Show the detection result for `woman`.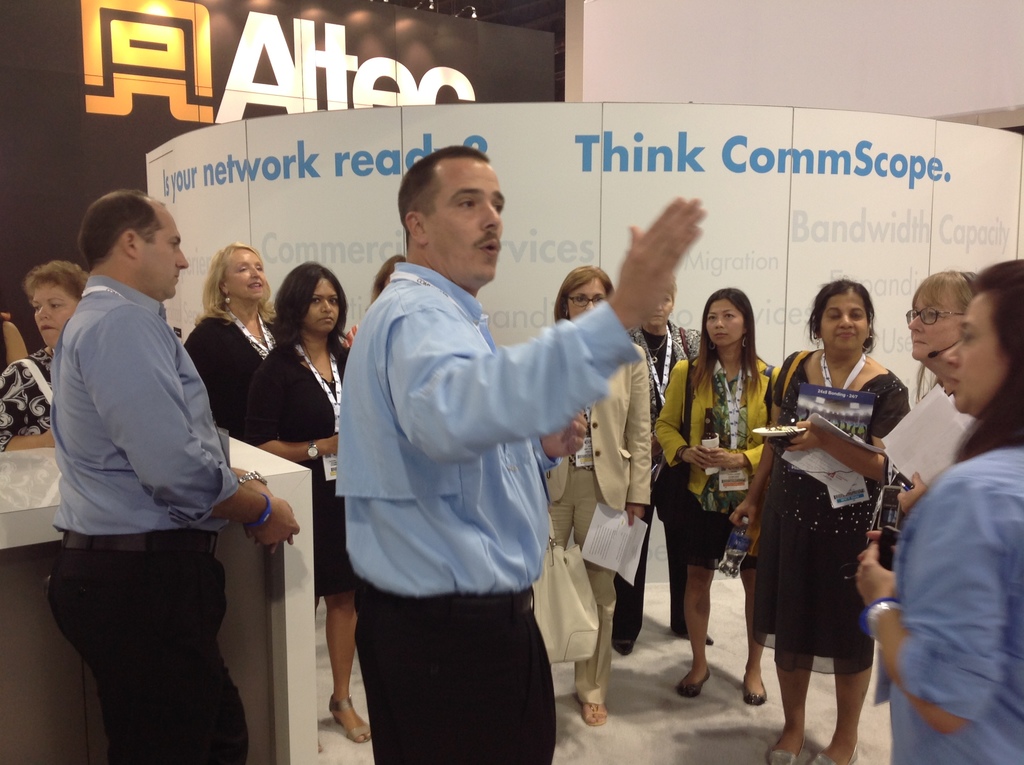
region(544, 264, 650, 729).
